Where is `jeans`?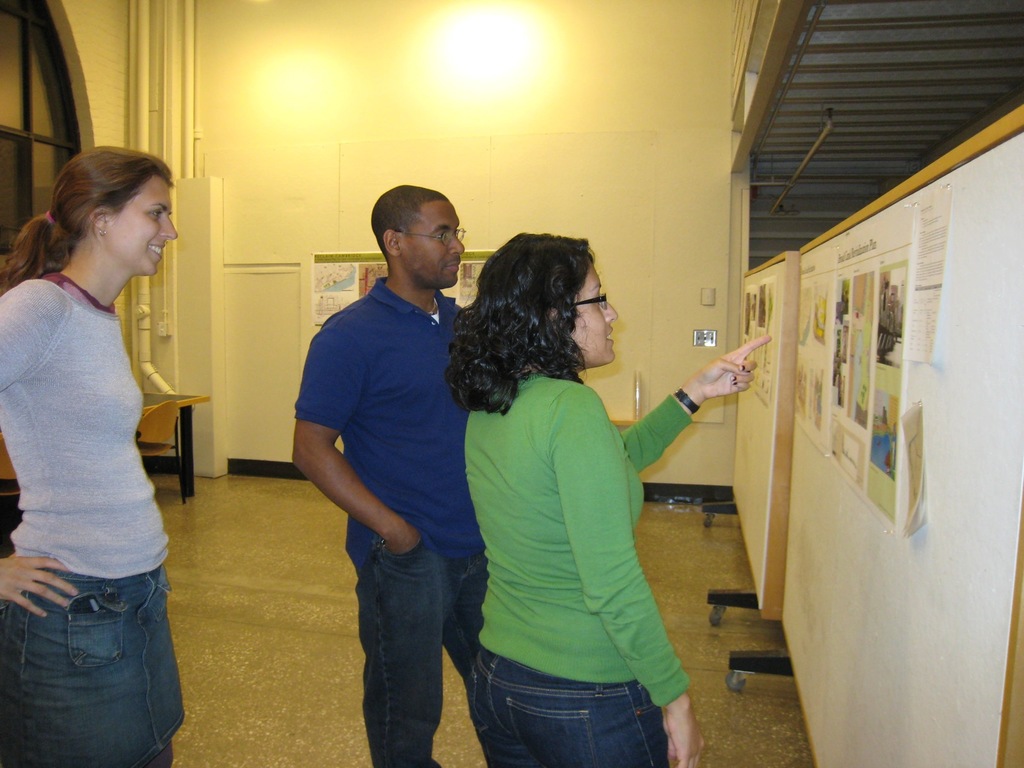
bbox=(467, 651, 673, 767).
